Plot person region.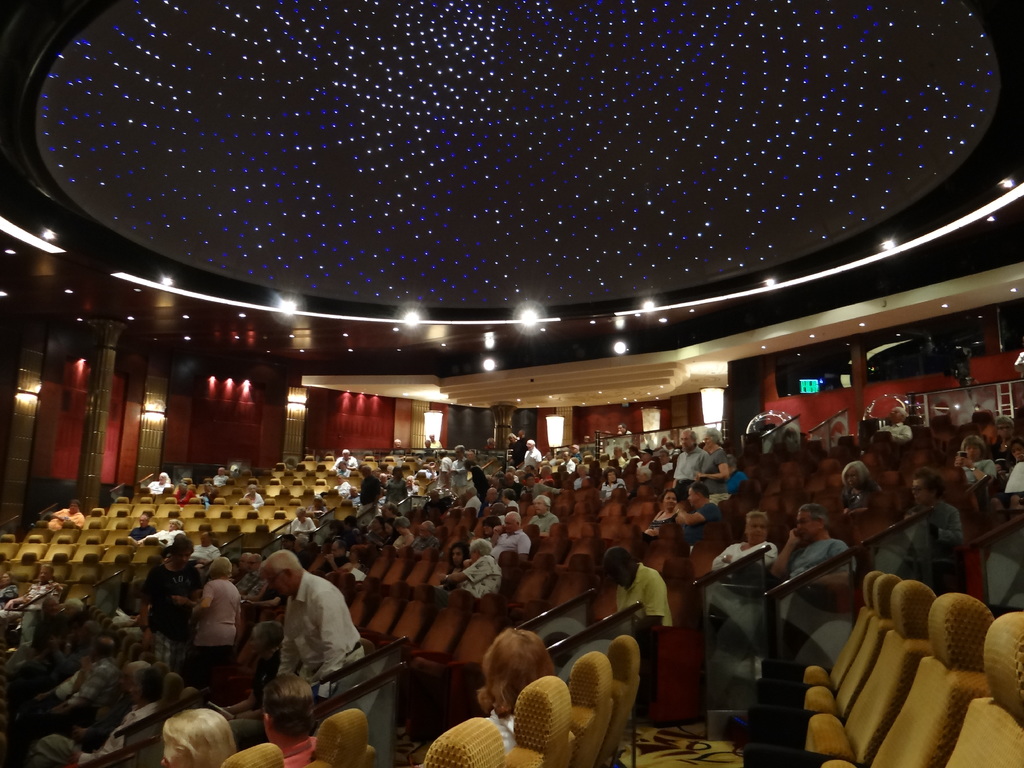
Plotted at (left=129, top=513, right=163, bottom=542).
